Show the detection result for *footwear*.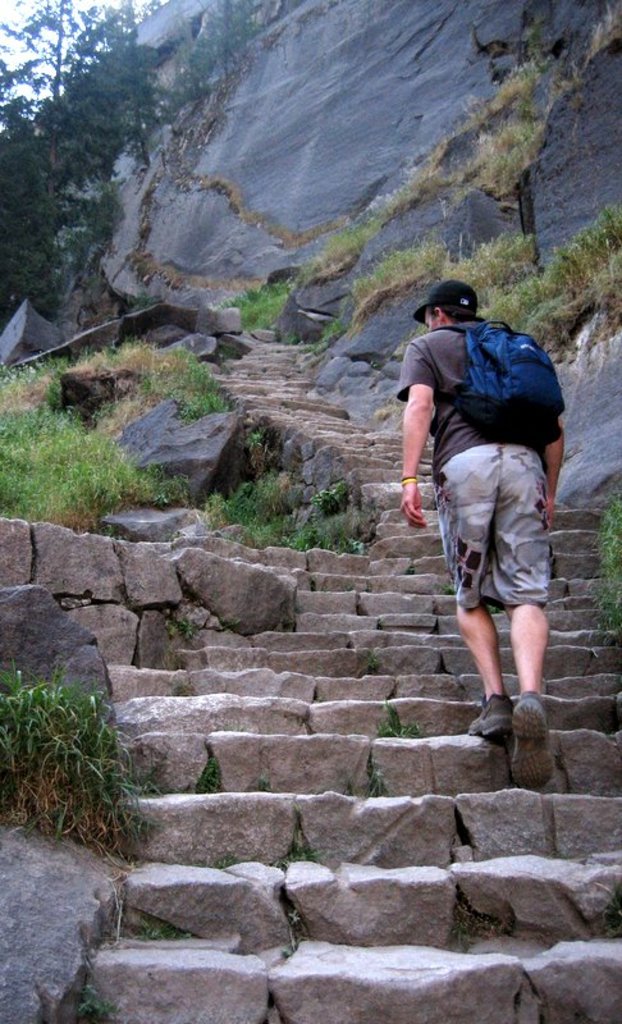
(left=484, top=684, right=558, bottom=773).
